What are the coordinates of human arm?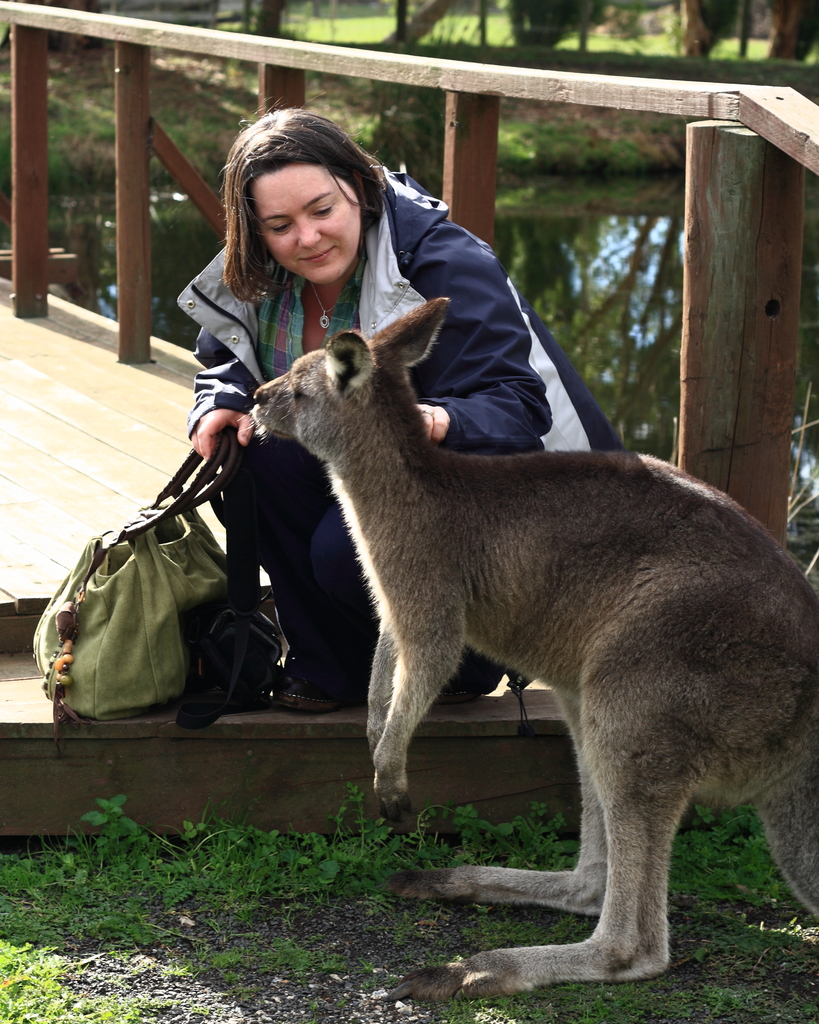
(179, 277, 272, 441).
